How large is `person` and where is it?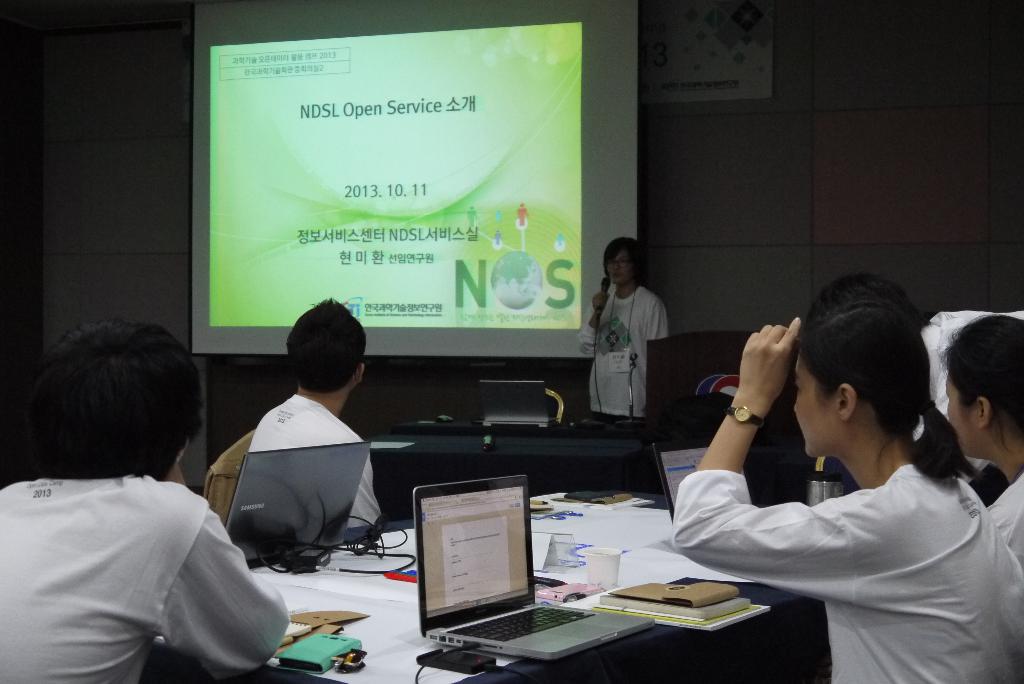
Bounding box: [x1=803, y1=272, x2=1023, y2=500].
